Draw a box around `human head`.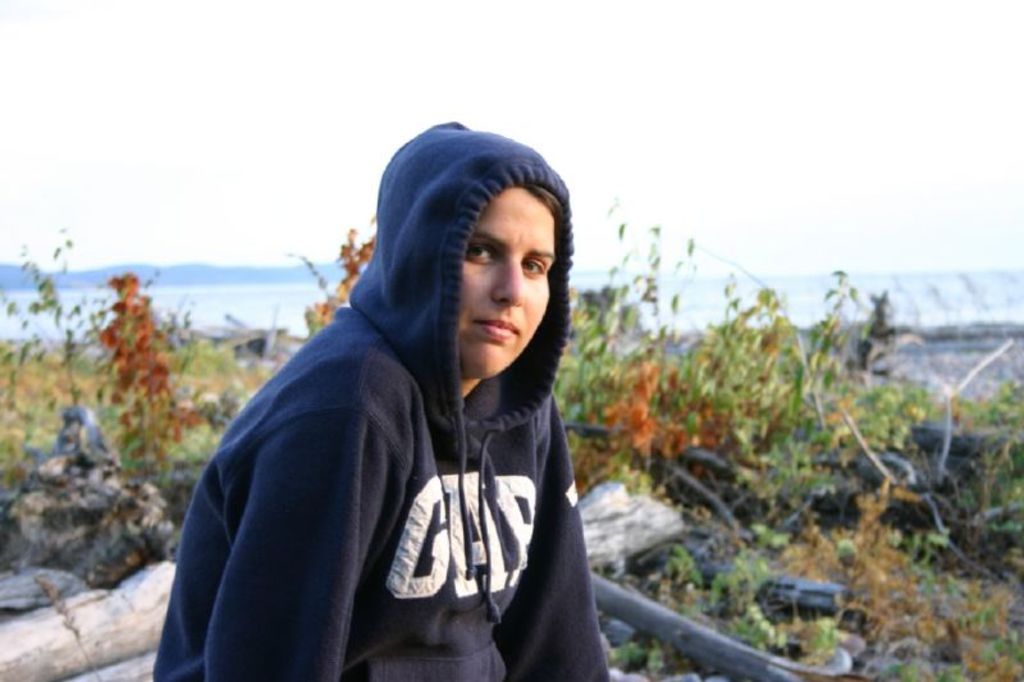
<bbox>352, 119, 581, 409</bbox>.
